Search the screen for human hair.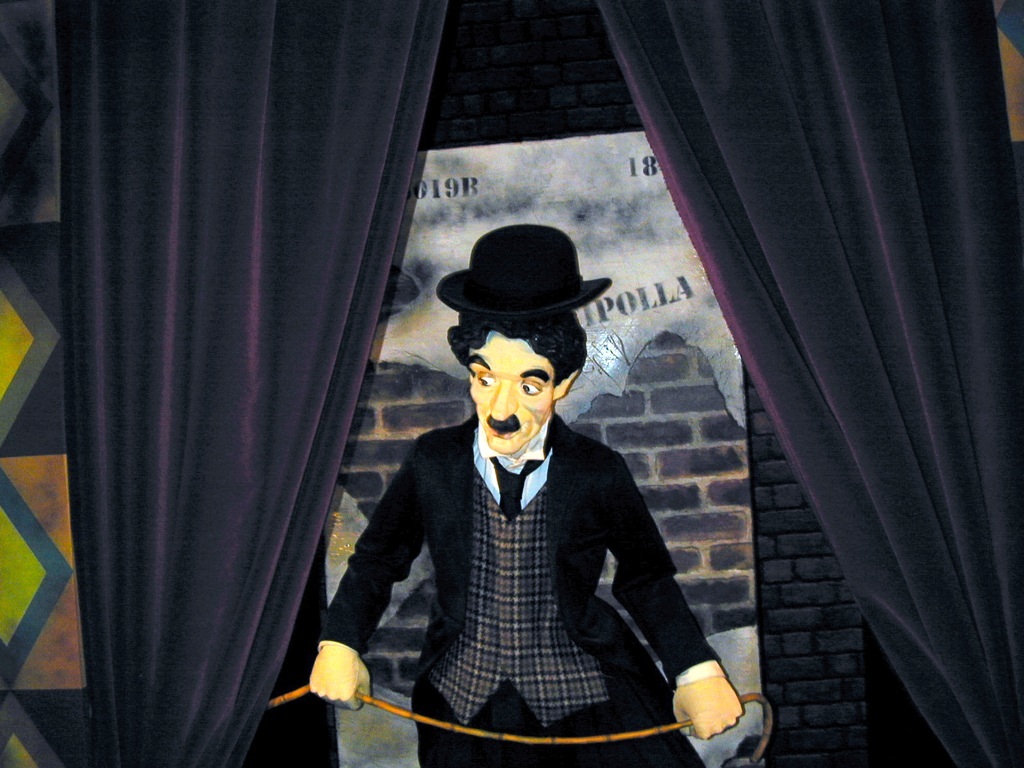
Found at 438/309/593/365.
